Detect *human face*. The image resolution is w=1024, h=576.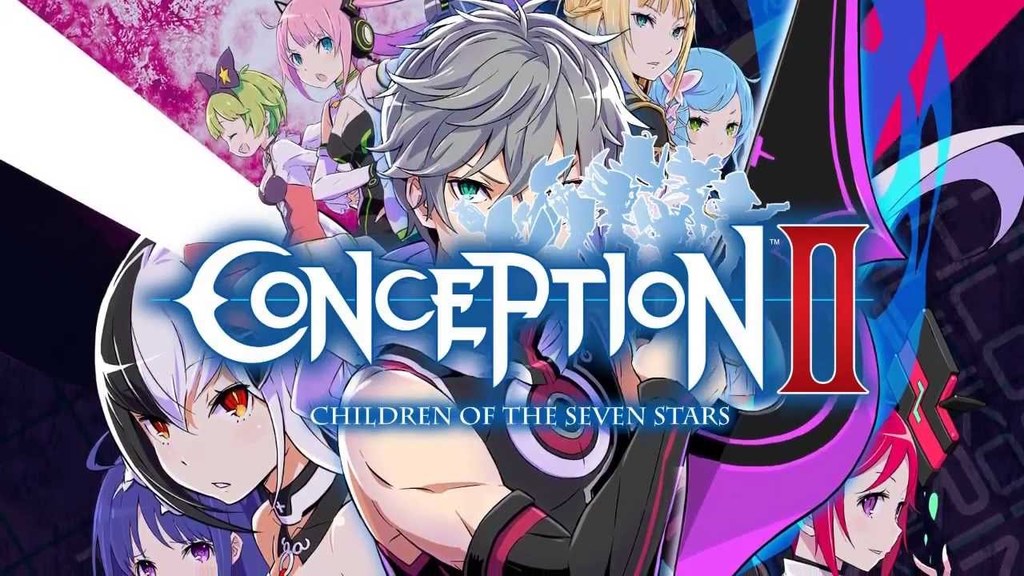
bbox(626, 0, 686, 87).
